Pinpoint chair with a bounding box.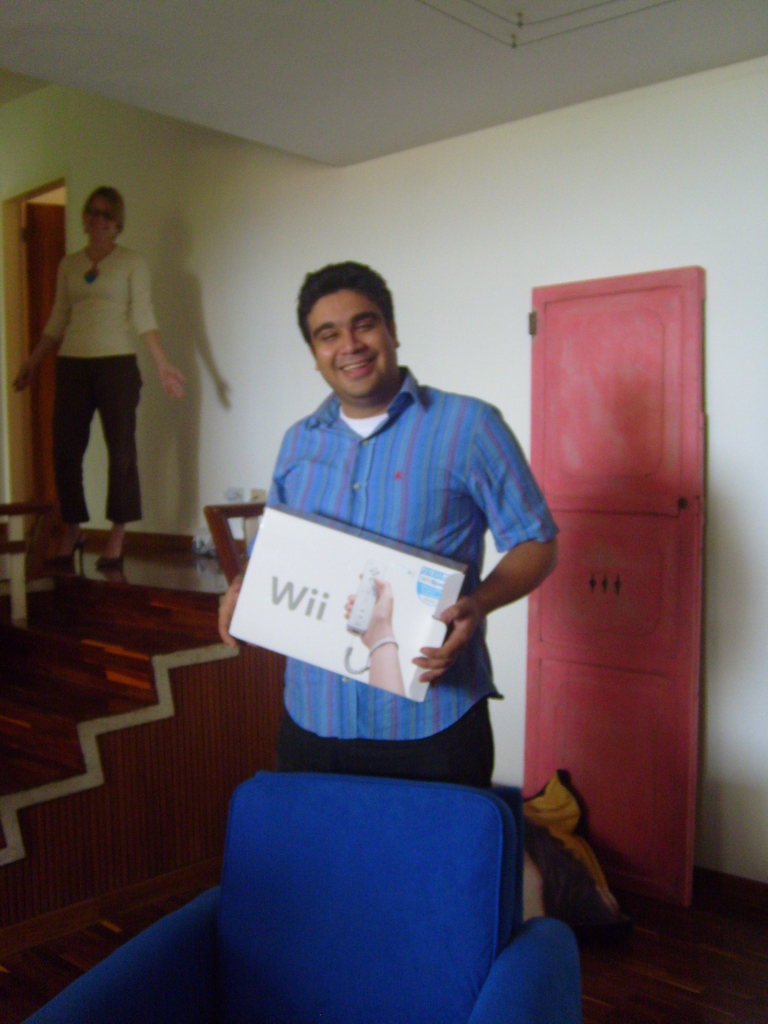
<bbox>22, 768, 588, 1023</bbox>.
